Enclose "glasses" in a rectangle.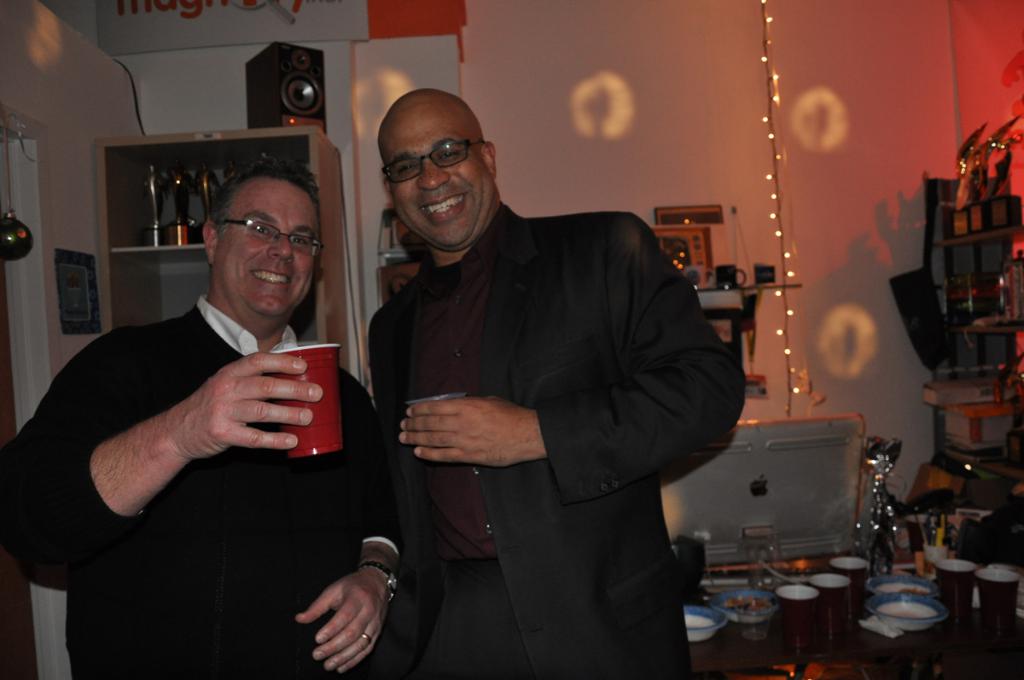
(x1=218, y1=219, x2=326, y2=261).
